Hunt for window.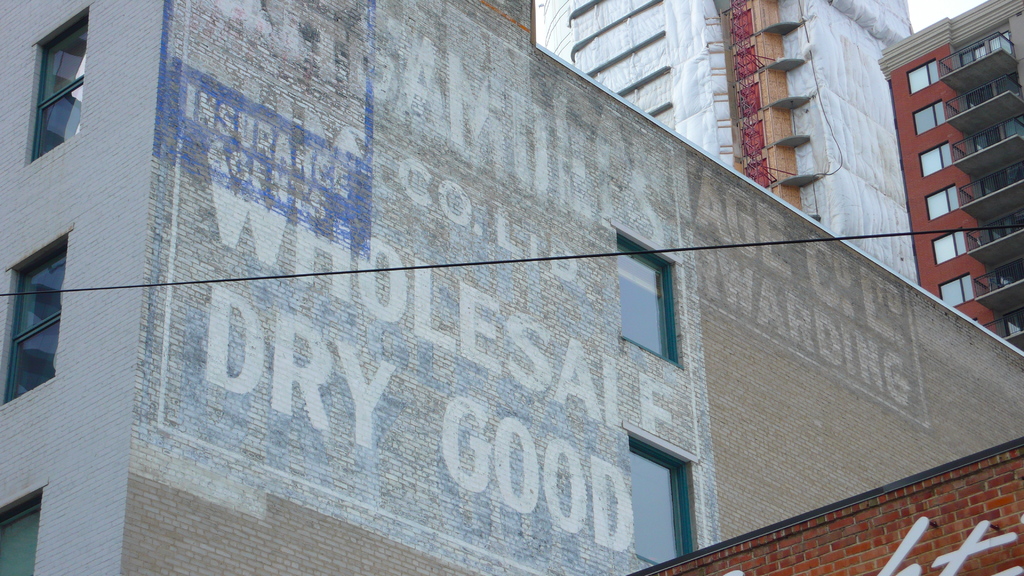
Hunted down at pyautogui.locateOnScreen(614, 228, 684, 363).
